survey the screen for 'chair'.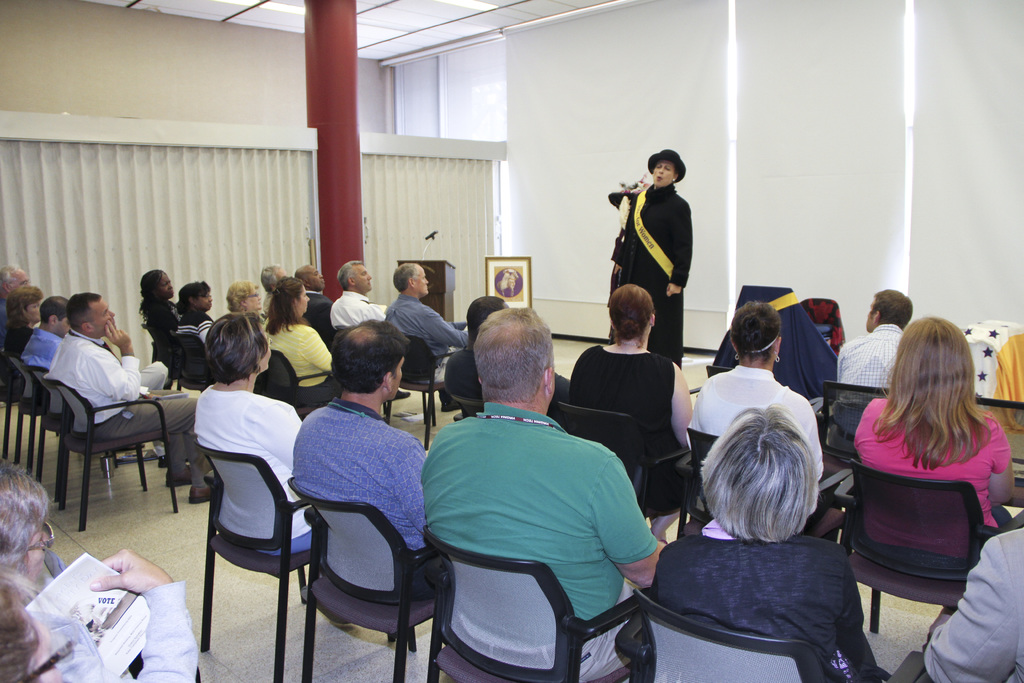
Survey found: region(0, 347, 39, 470).
